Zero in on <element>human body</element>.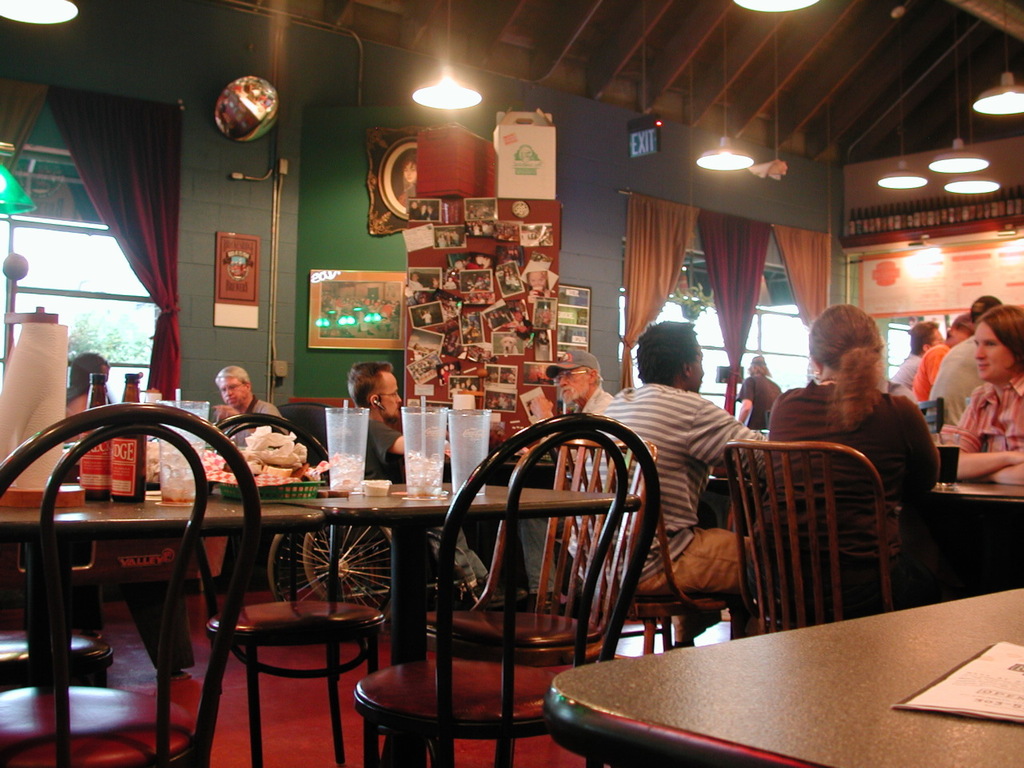
Zeroed in: rect(594, 382, 760, 652).
